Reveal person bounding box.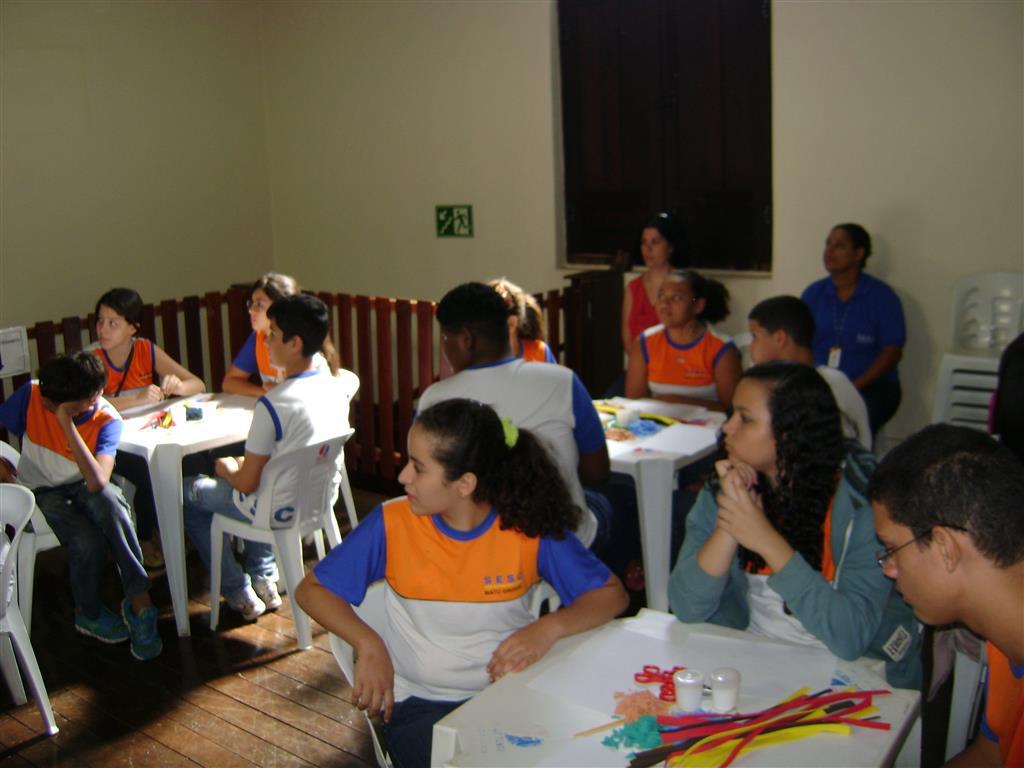
Revealed: (292, 400, 632, 767).
